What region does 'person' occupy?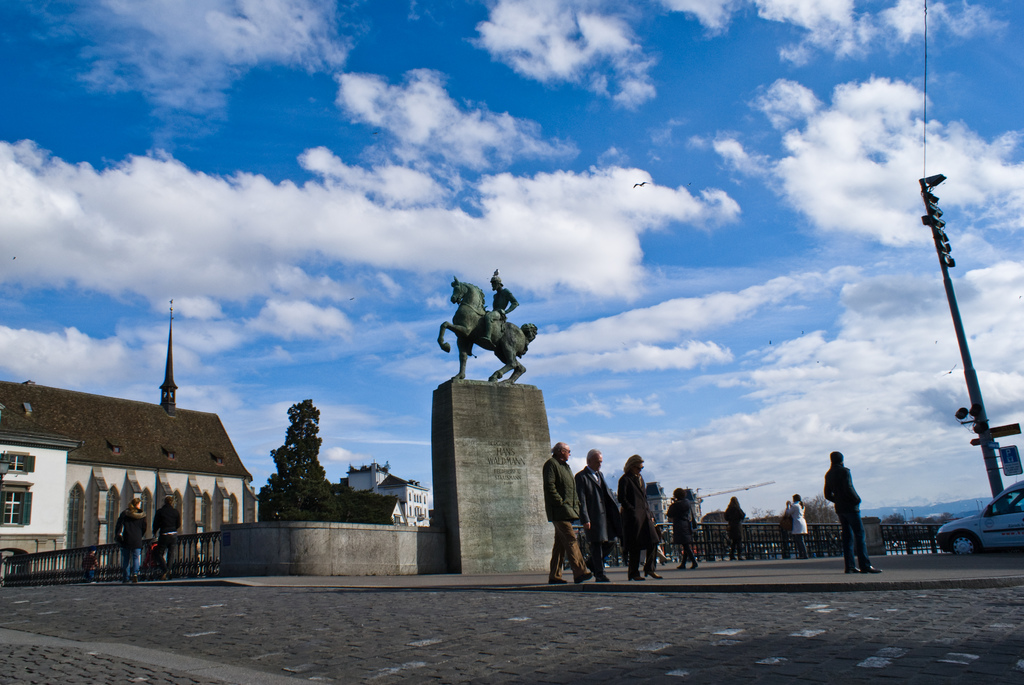
618,454,662,579.
